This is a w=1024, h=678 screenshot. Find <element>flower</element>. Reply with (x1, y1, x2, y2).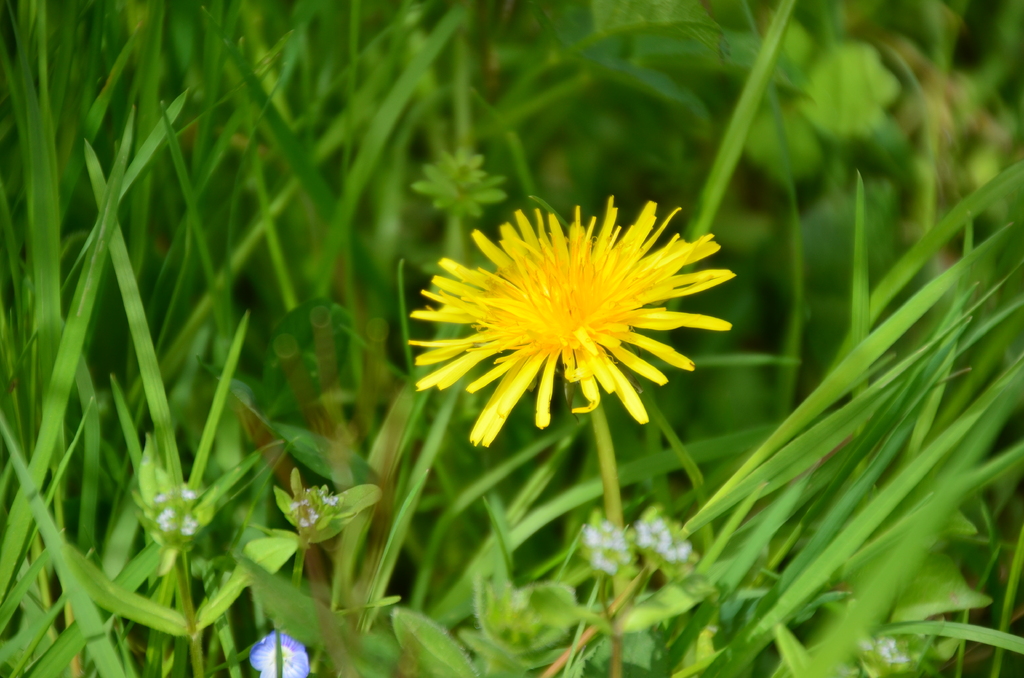
(253, 633, 307, 677).
